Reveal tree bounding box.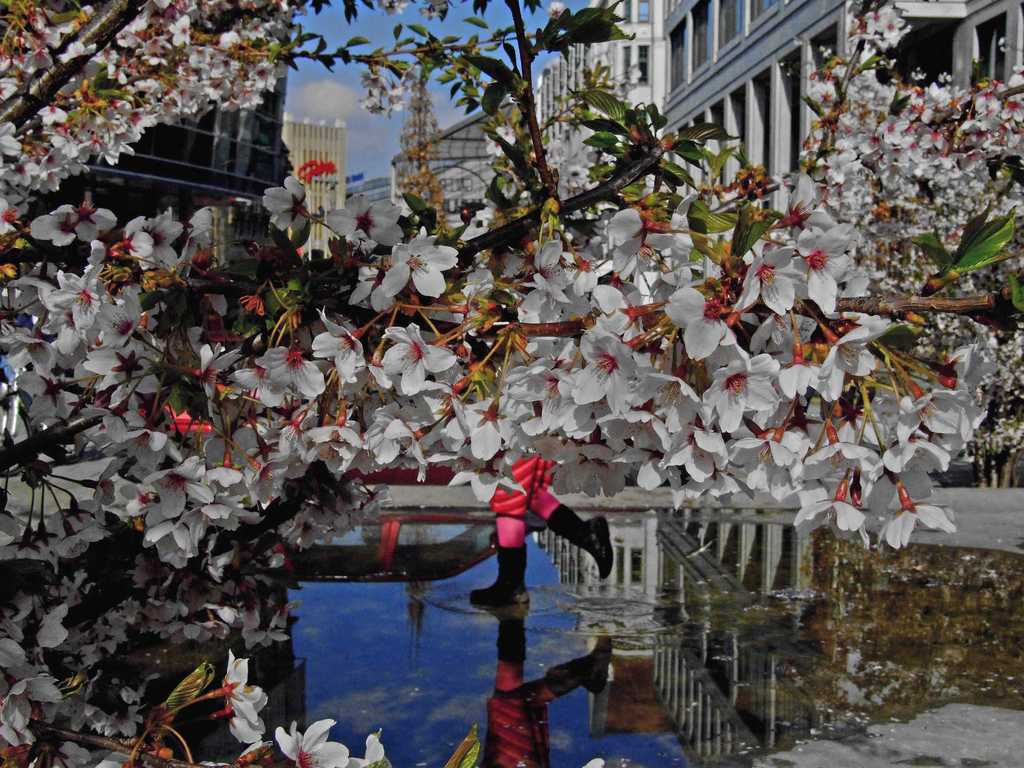
Revealed: pyautogui.locateOnScreen(22, 0, 1023, 722).
